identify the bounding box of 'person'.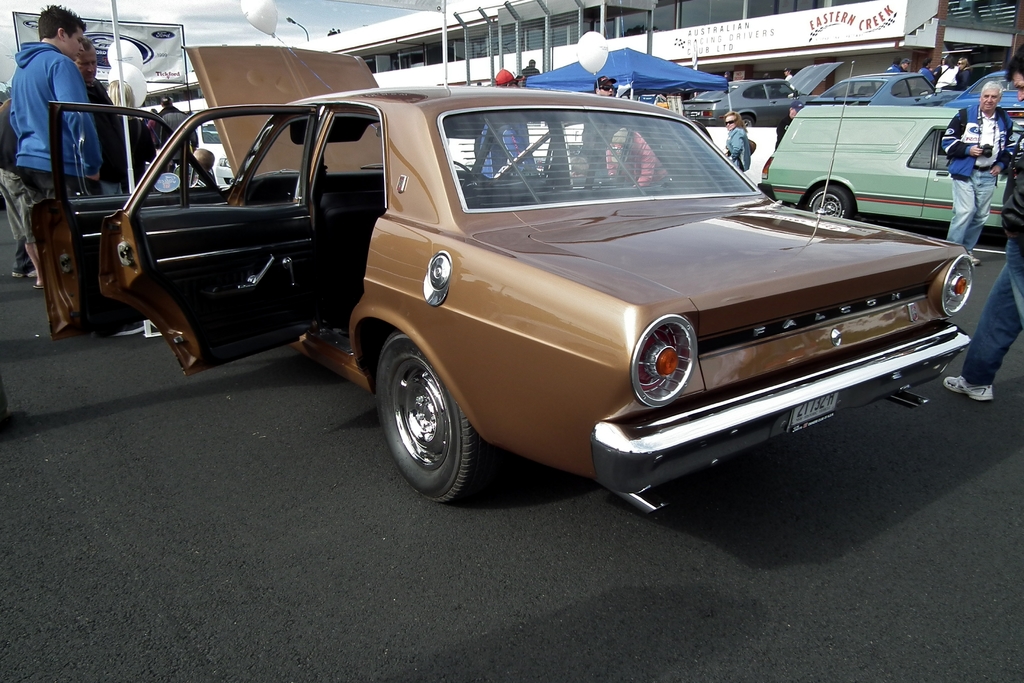
[940, 53, 1023, 404].
